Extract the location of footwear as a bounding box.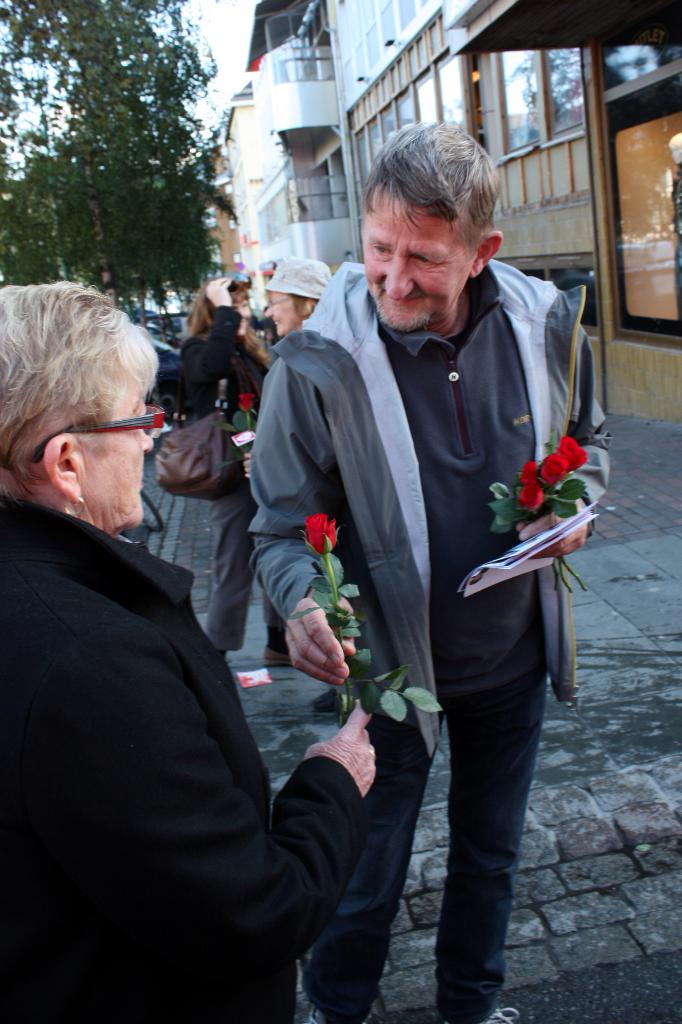
select_region(476, 1005, 524, 1023).
